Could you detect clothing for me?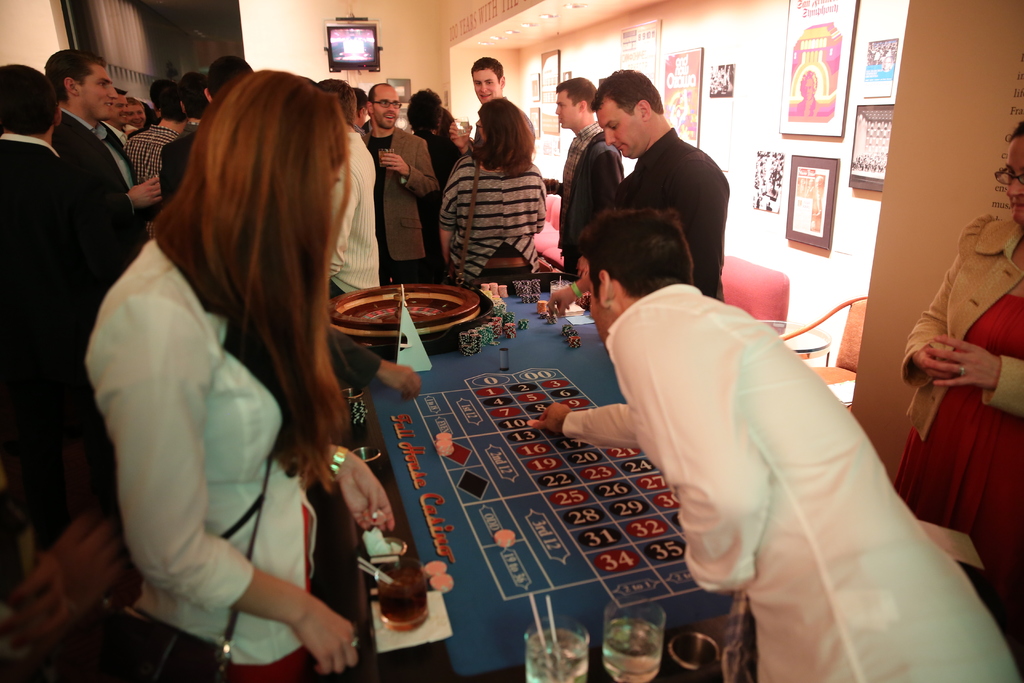
Detection result: <region>54, 113, 156, 262</region>.
